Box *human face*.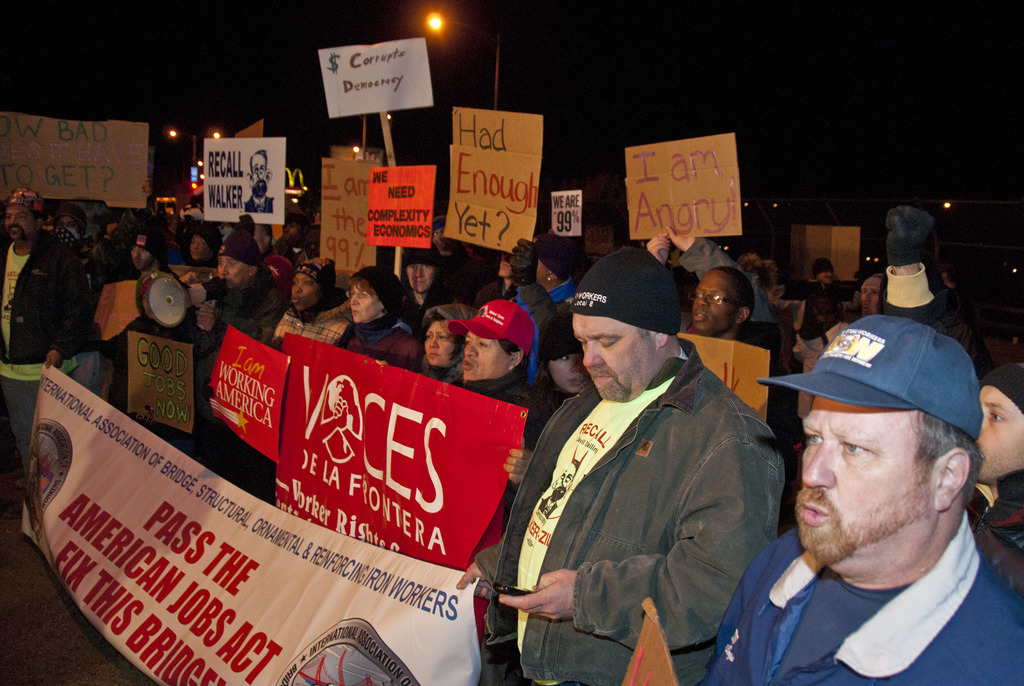
{"left": 568, "top": 309, "right": 659, "bottom": 407}.
